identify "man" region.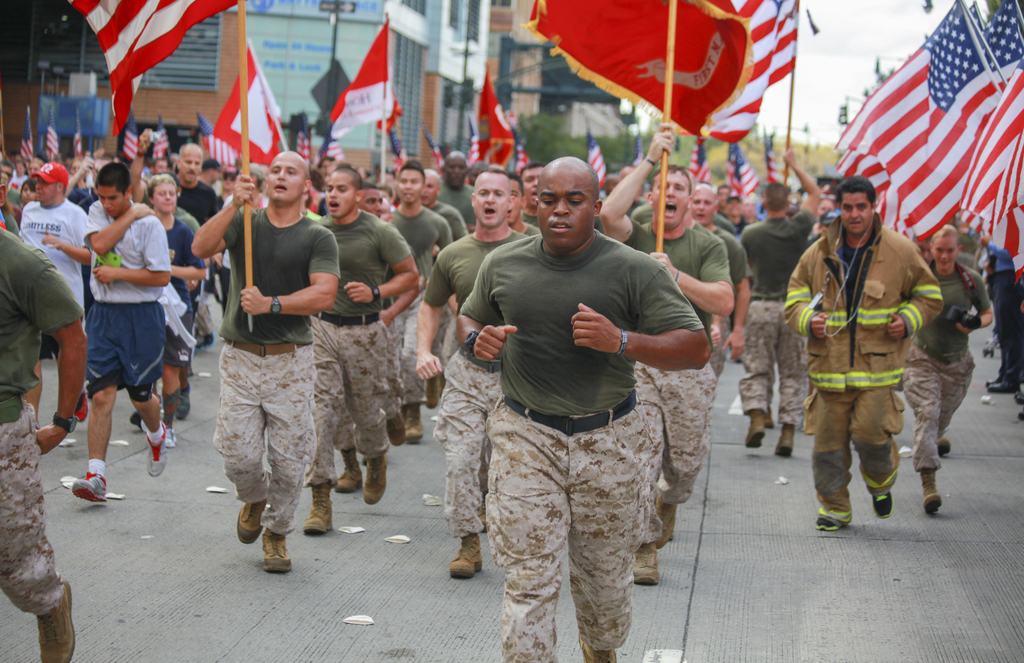
Region: 735, 143, 826, 452.
